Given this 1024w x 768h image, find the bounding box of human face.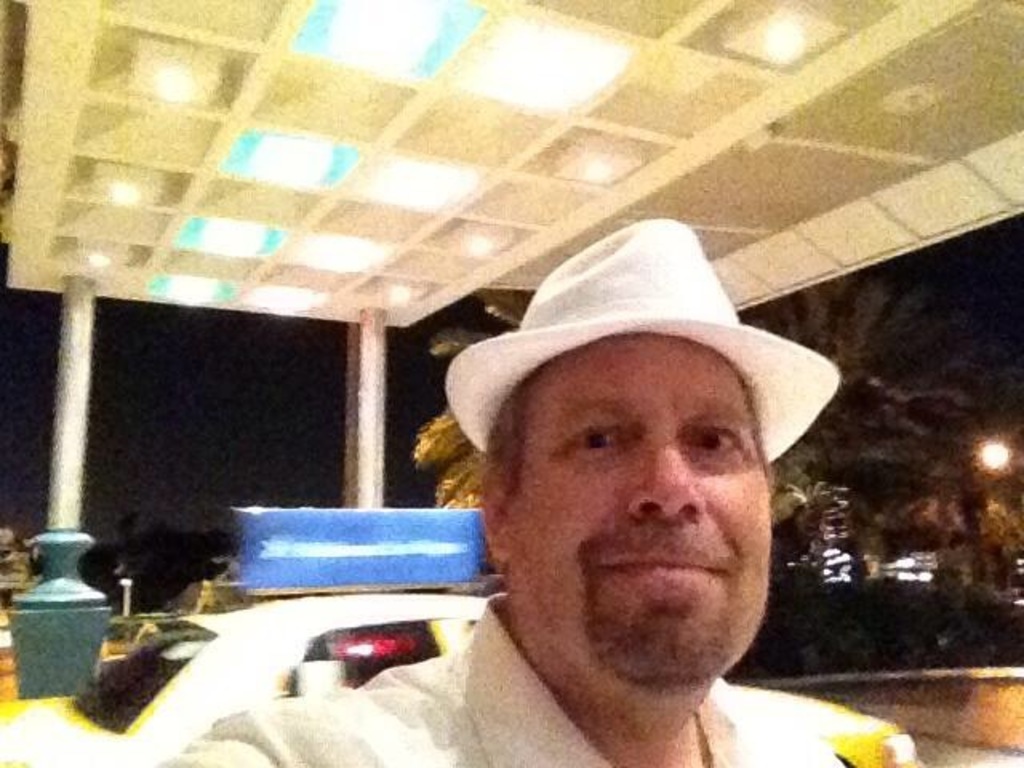
510 336 770 672.
